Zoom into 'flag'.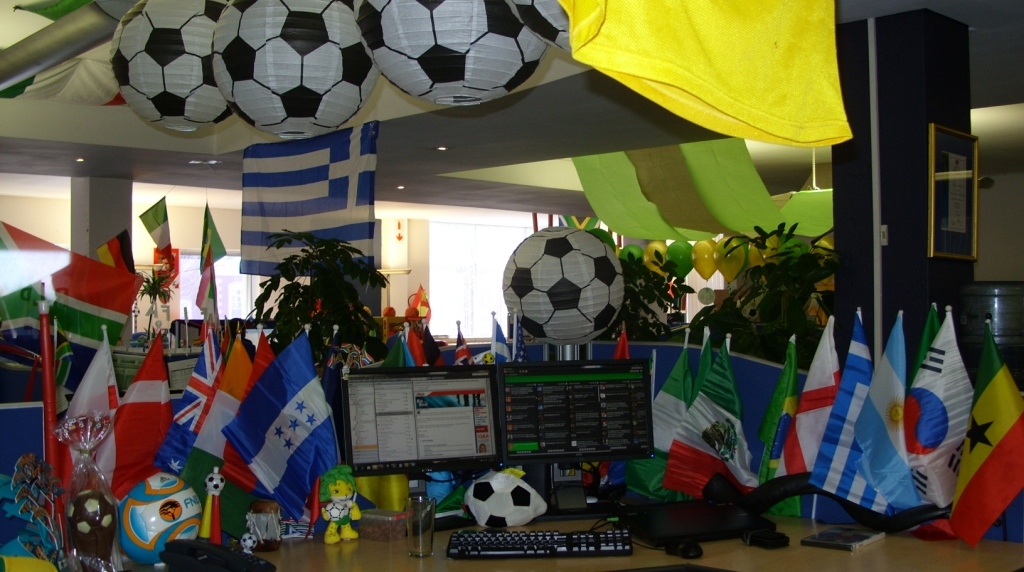
Zoom target: left=847, top=315, right=914, bottom=524.
